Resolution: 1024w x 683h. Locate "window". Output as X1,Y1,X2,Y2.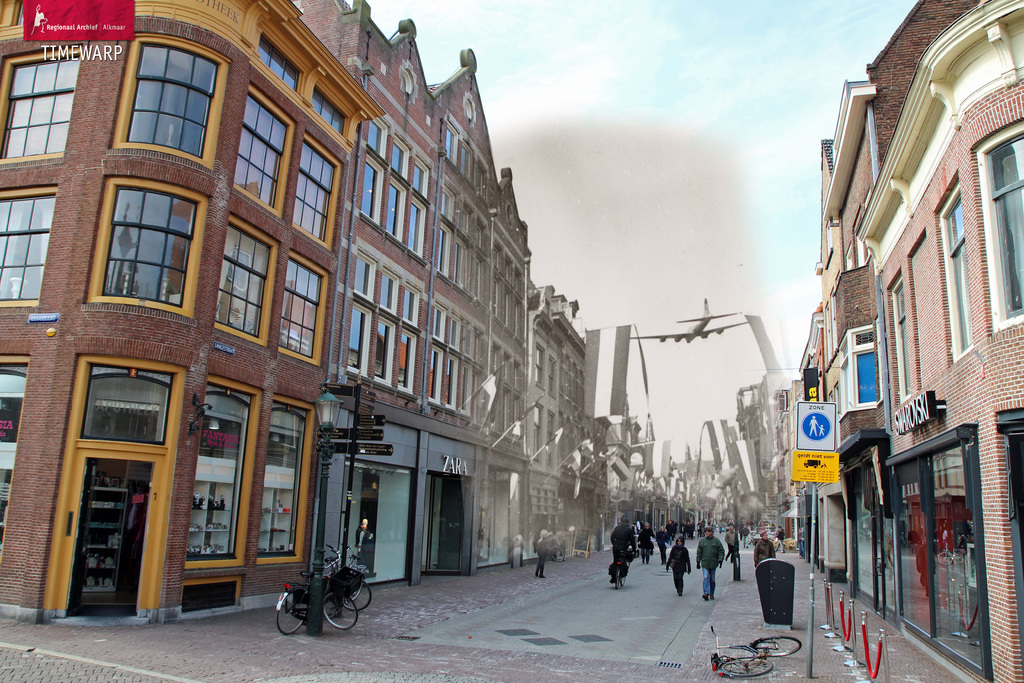
403,161,426,194.
